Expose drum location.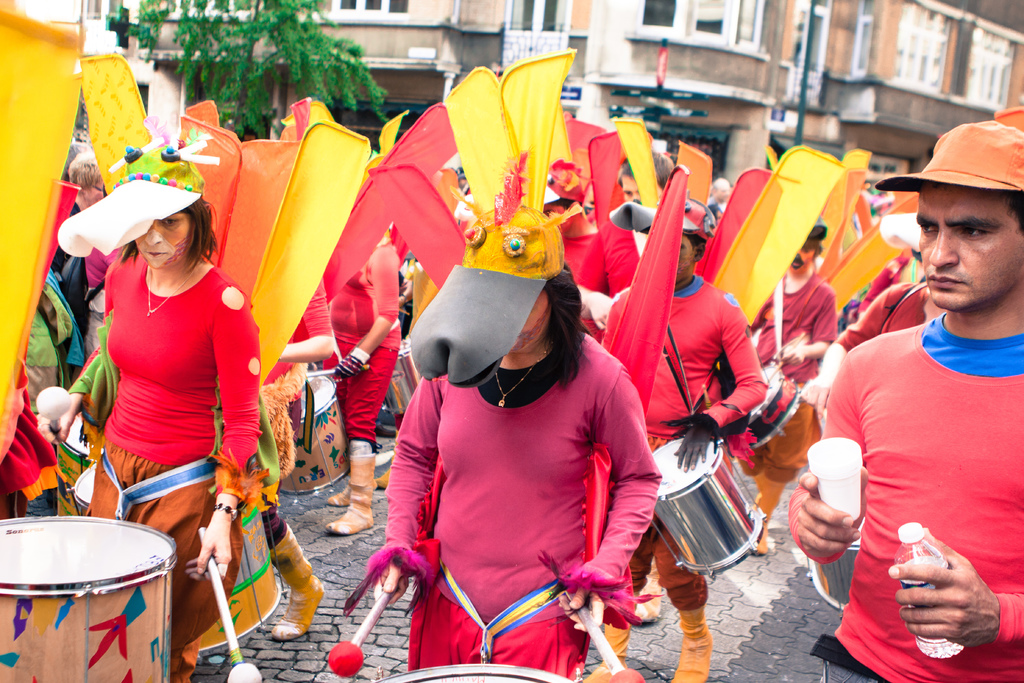
Exposed at [746, 361, 801, 452].
